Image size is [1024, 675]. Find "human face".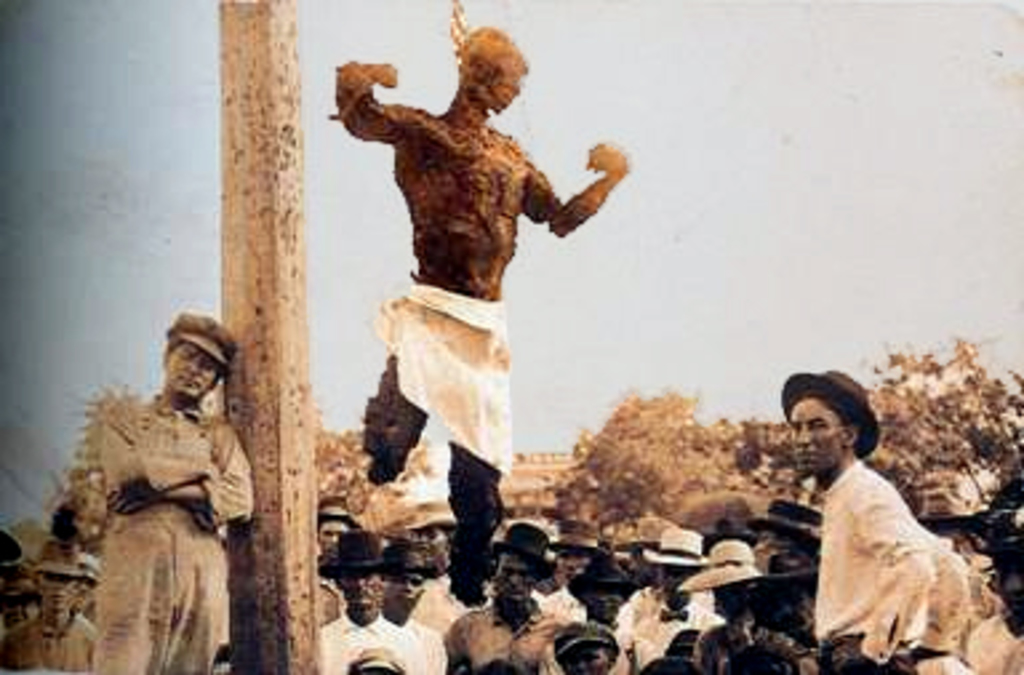
bbox=[157, 336, 224, 400].
